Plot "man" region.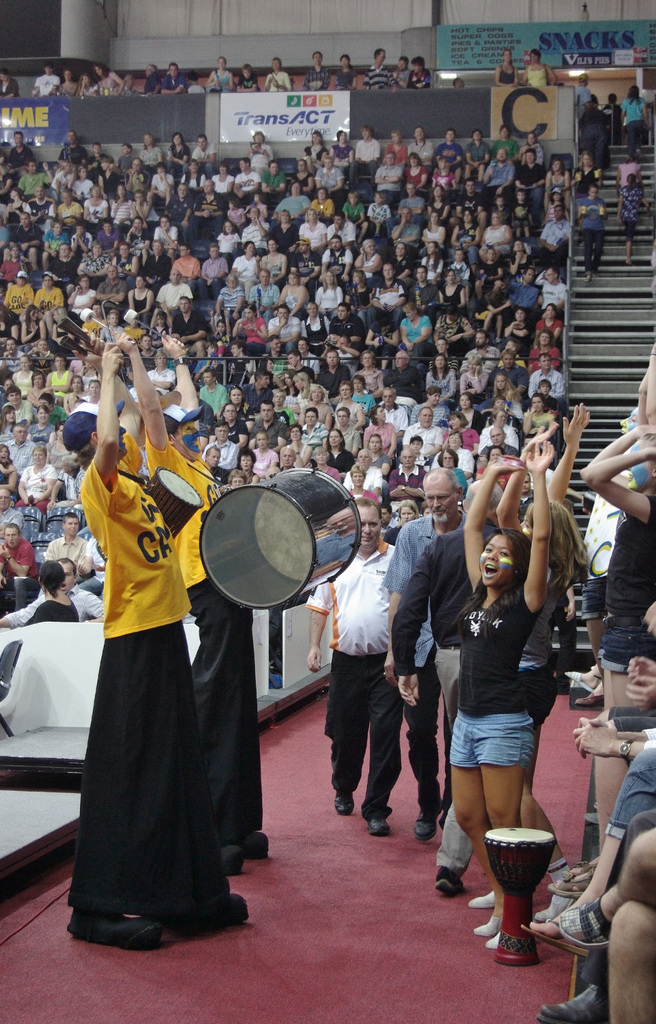
Plotted at x1=539 y1=264 x2=559 y2=315.
